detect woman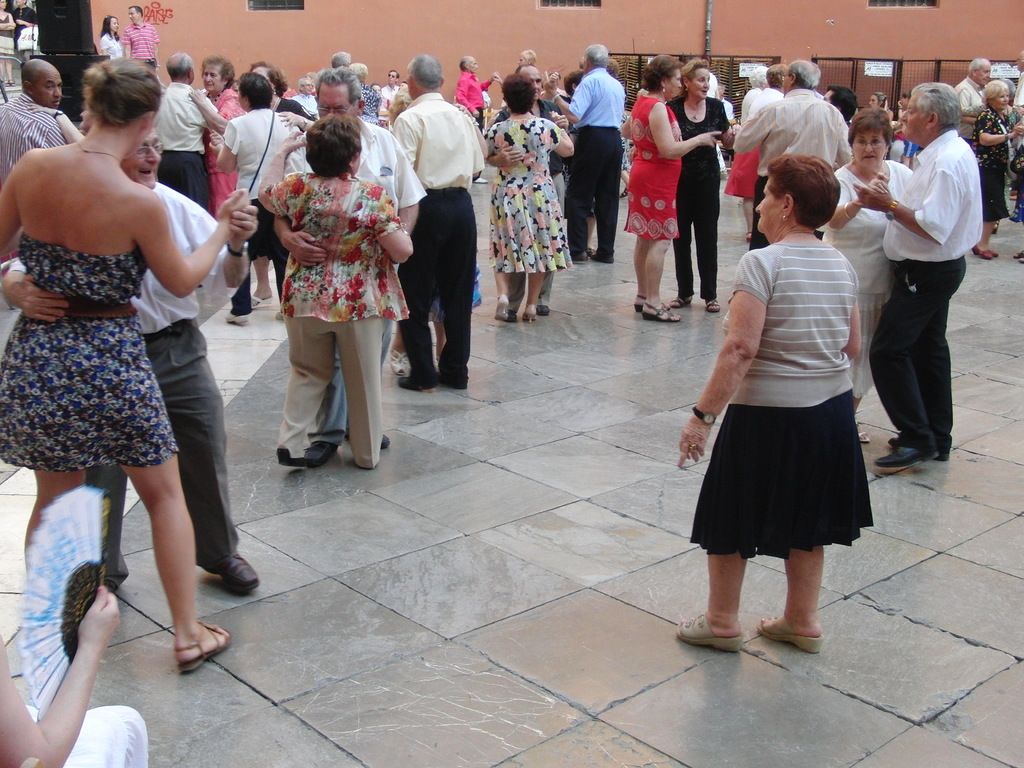
x1=822, y1=109, x2=912, y2=449
